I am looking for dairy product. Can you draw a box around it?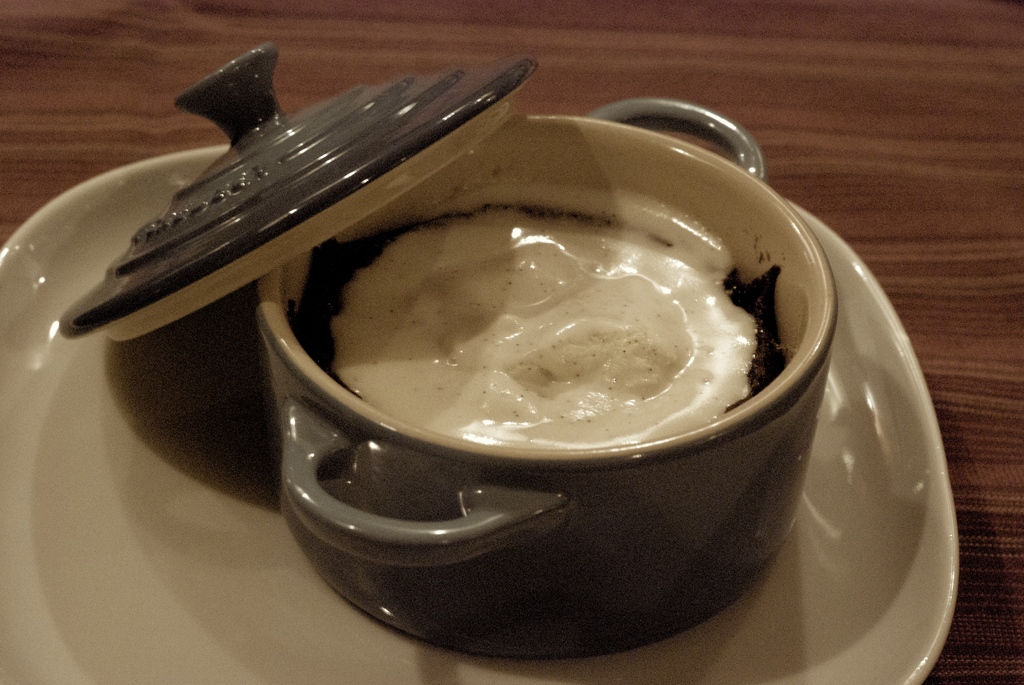
Sure, the bounding box is [268,175,796,497].
